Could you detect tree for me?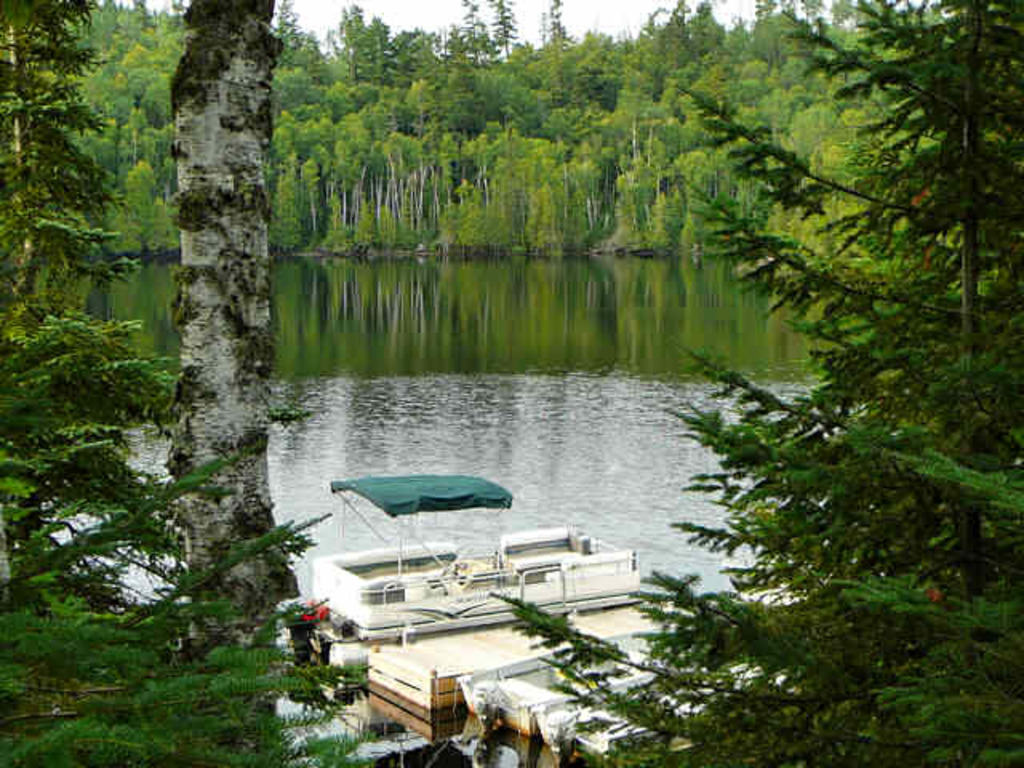
Detection result: [637,94,992,726].
